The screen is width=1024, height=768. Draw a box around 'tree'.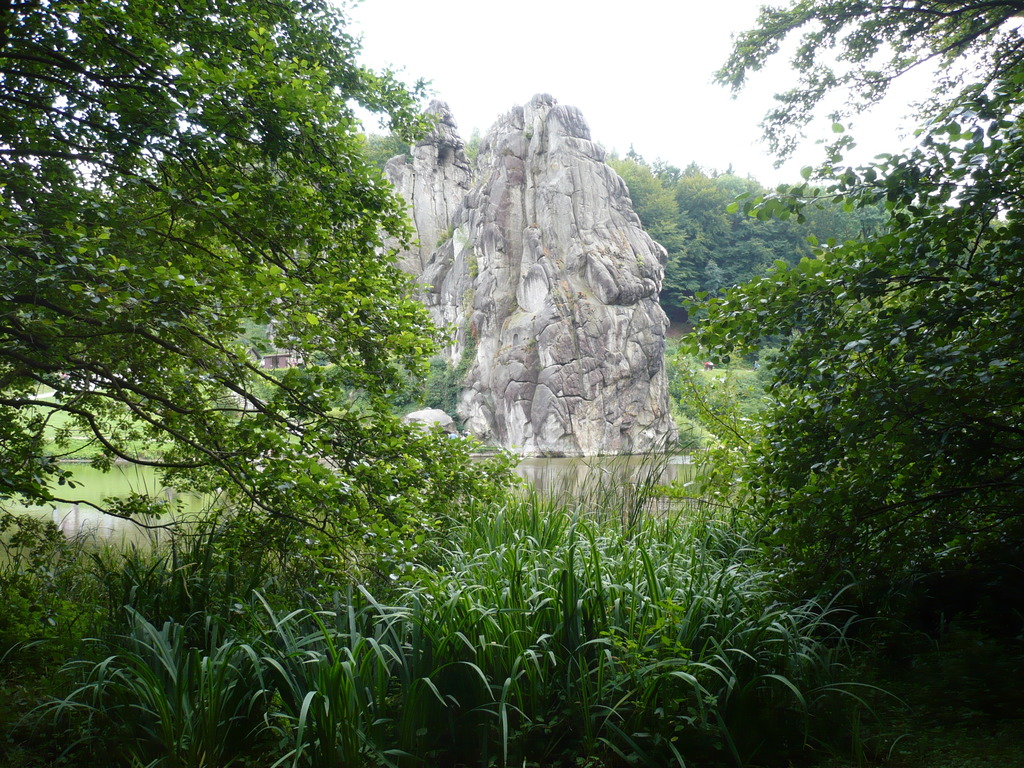
rect(598, 145, 695, 316).
